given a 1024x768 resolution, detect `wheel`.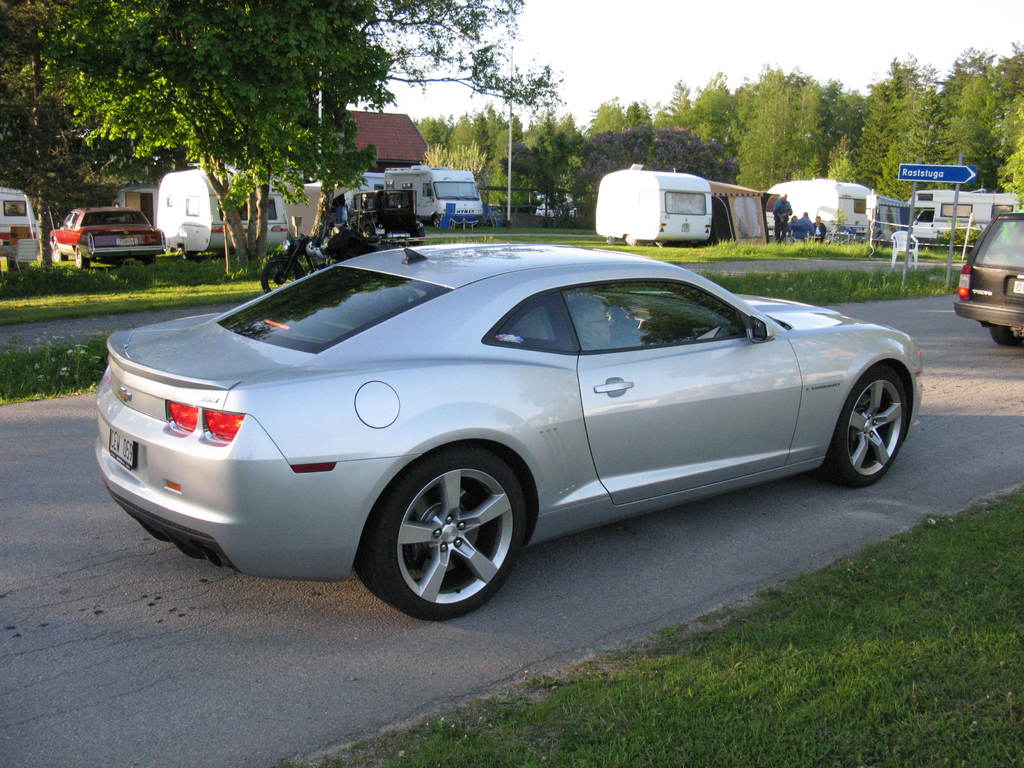
crop(51, 241, 65, 264).
